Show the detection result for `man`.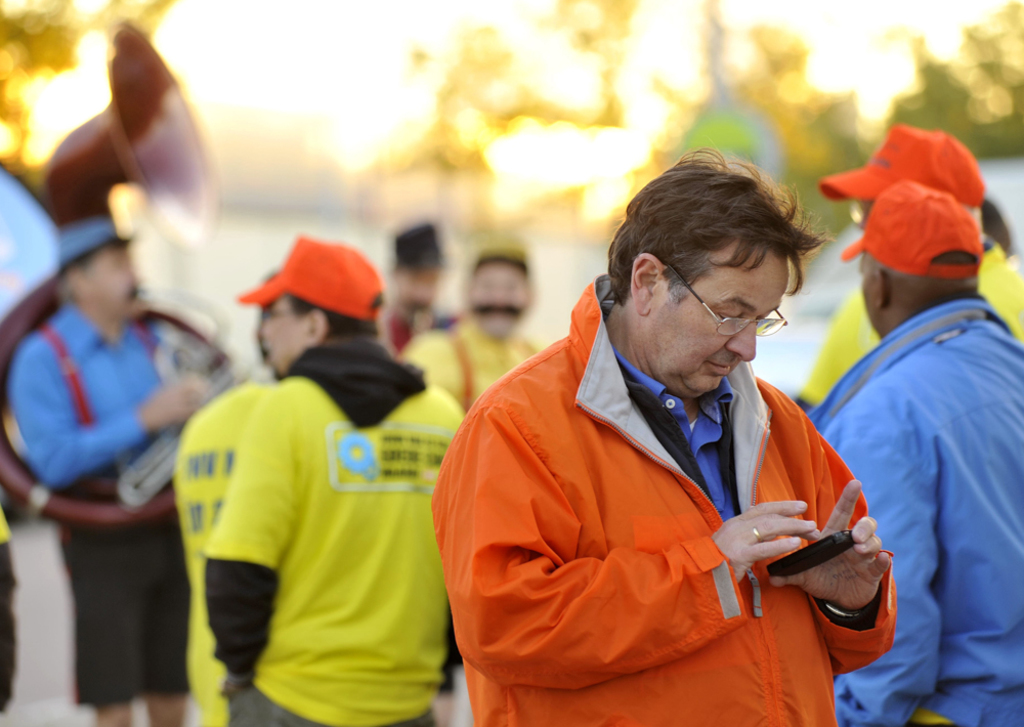
region(10, 220, 214, 726).
